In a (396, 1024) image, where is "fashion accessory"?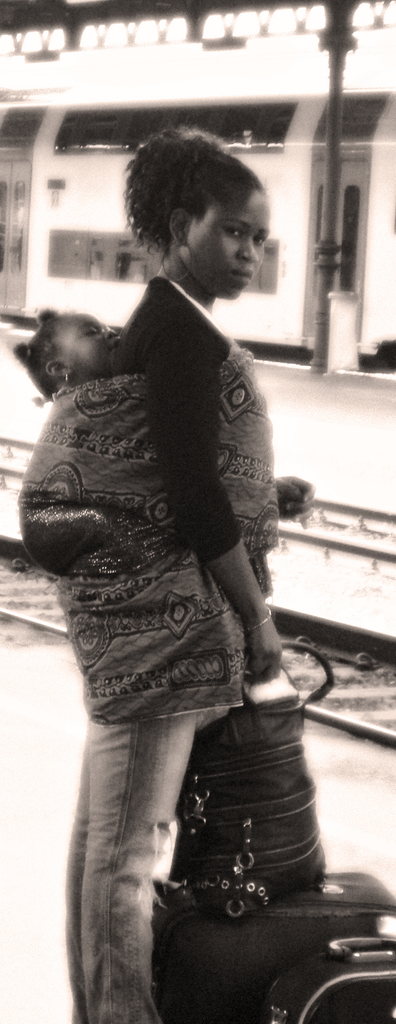
BBox(160, 237, 195, 286).
